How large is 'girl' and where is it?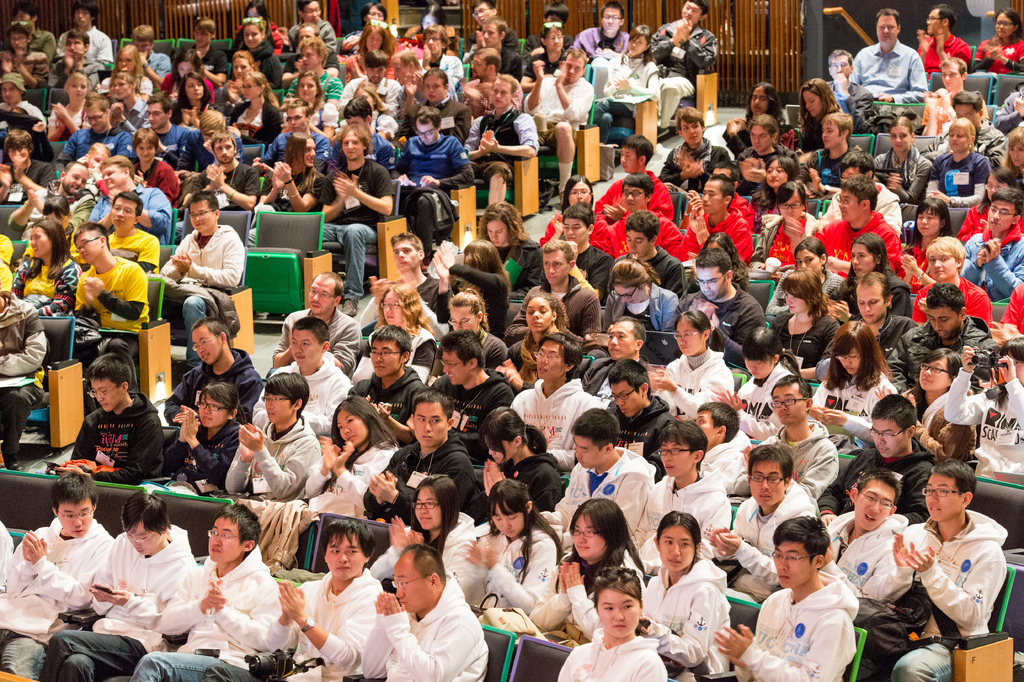
Bounding box: <box>456,479,556,620</box>.
